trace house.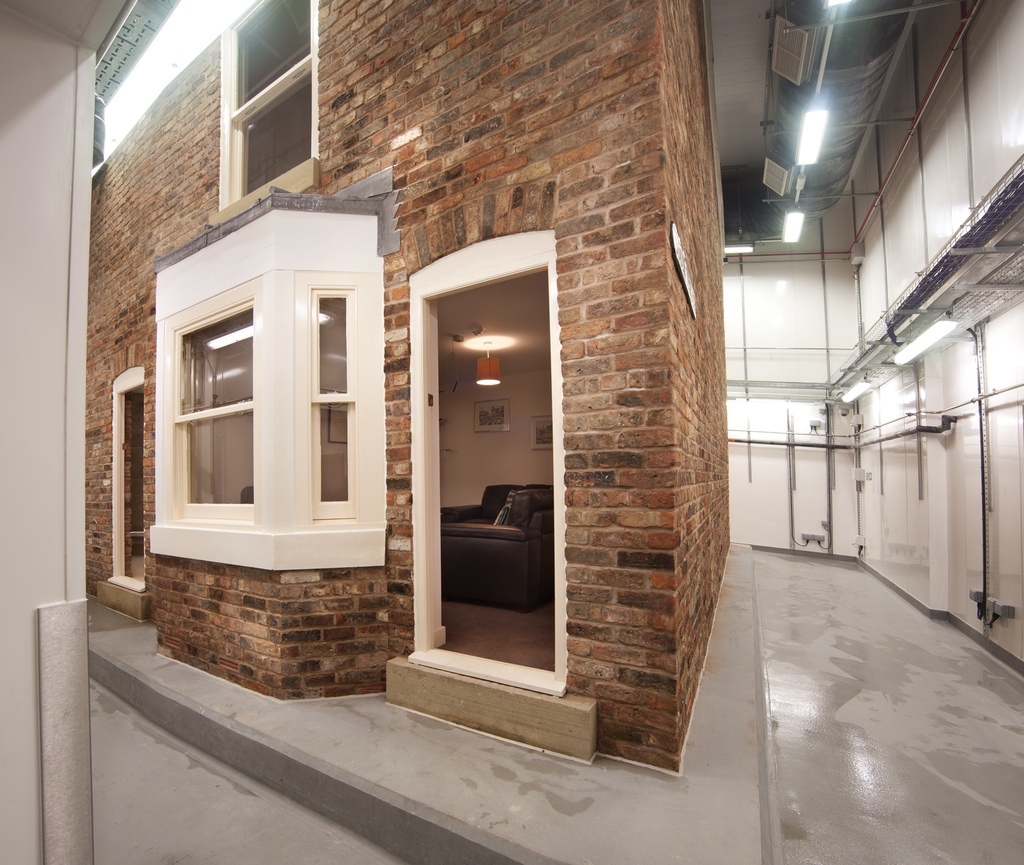
Traced to 0 0 1023 864.
